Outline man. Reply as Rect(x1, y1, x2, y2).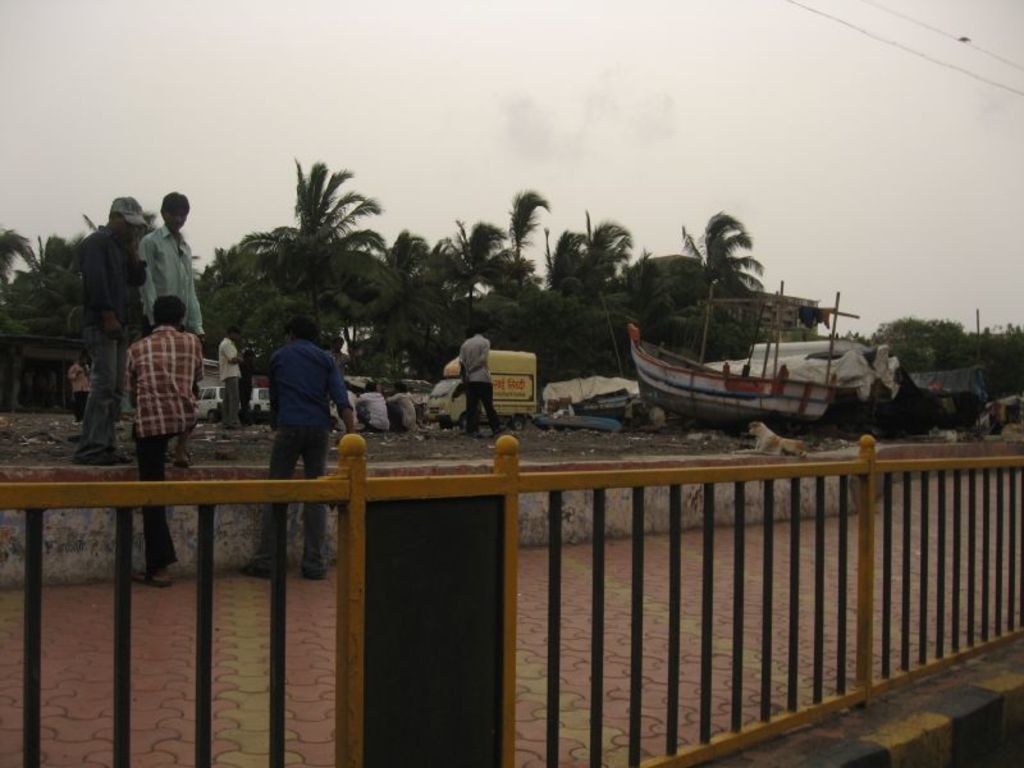
Rect(622, 398, 639, 429).
